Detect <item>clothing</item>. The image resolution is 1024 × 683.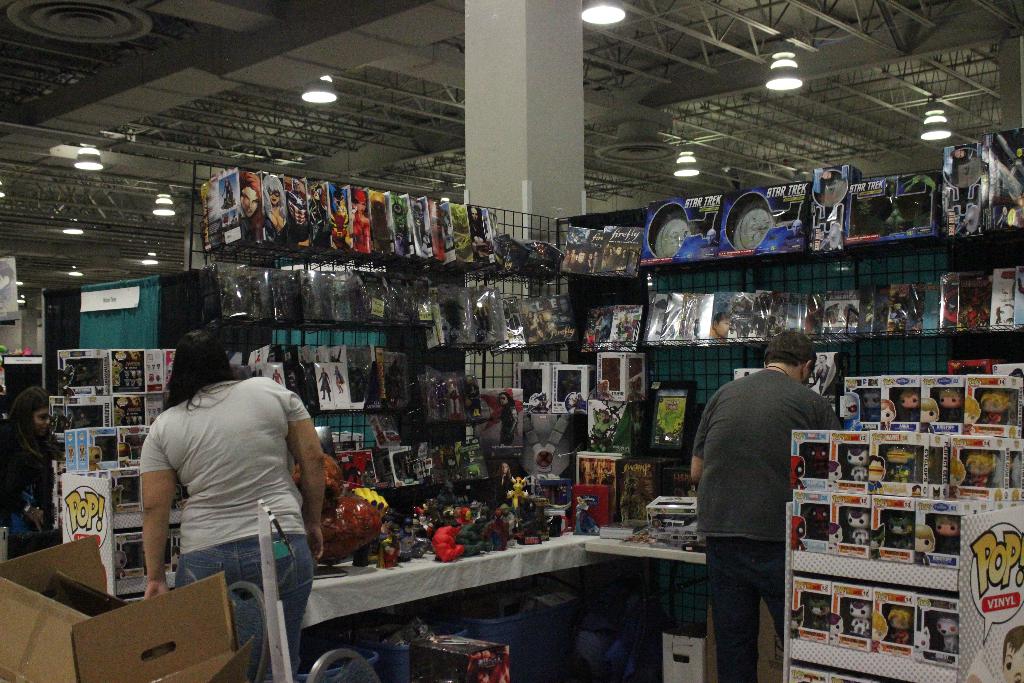
(140,374,312,550).
